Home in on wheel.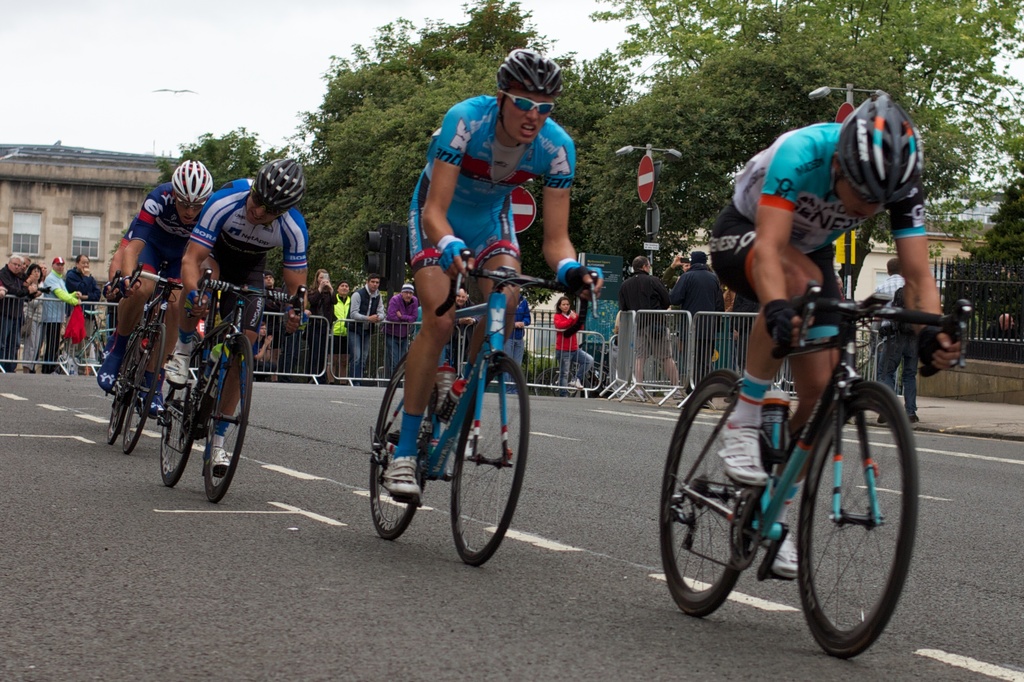
Homed in at bbox=(206, 334, 255, 505).
